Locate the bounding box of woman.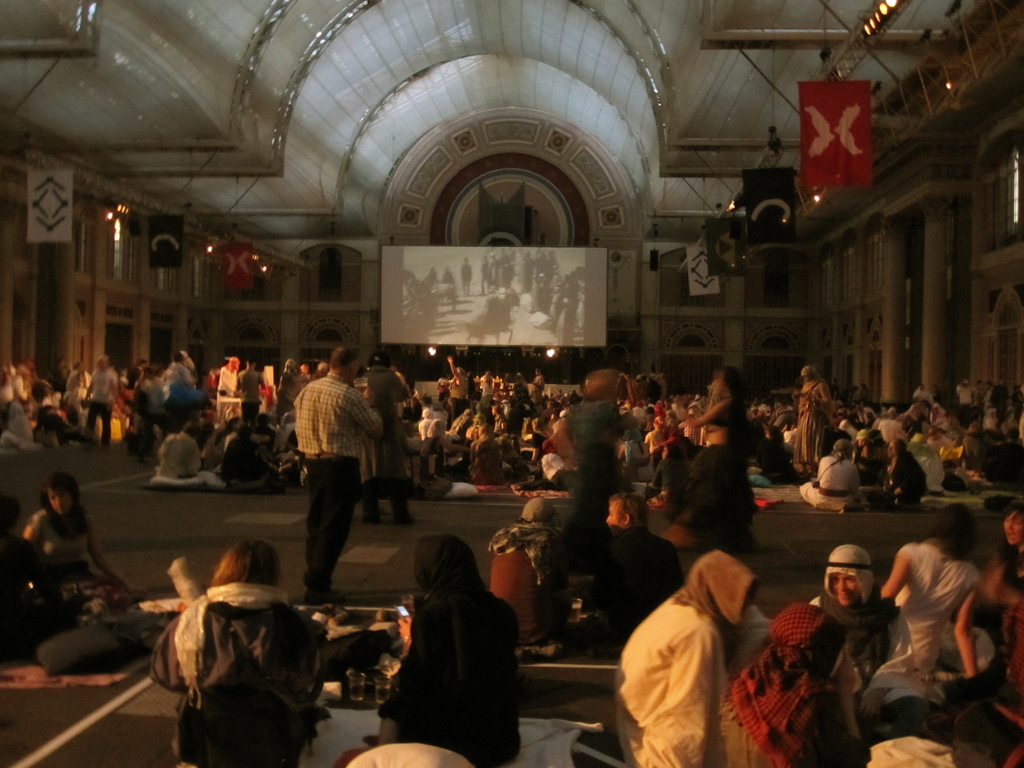
Bounding box: bbox(456, 406, 470, 433).
